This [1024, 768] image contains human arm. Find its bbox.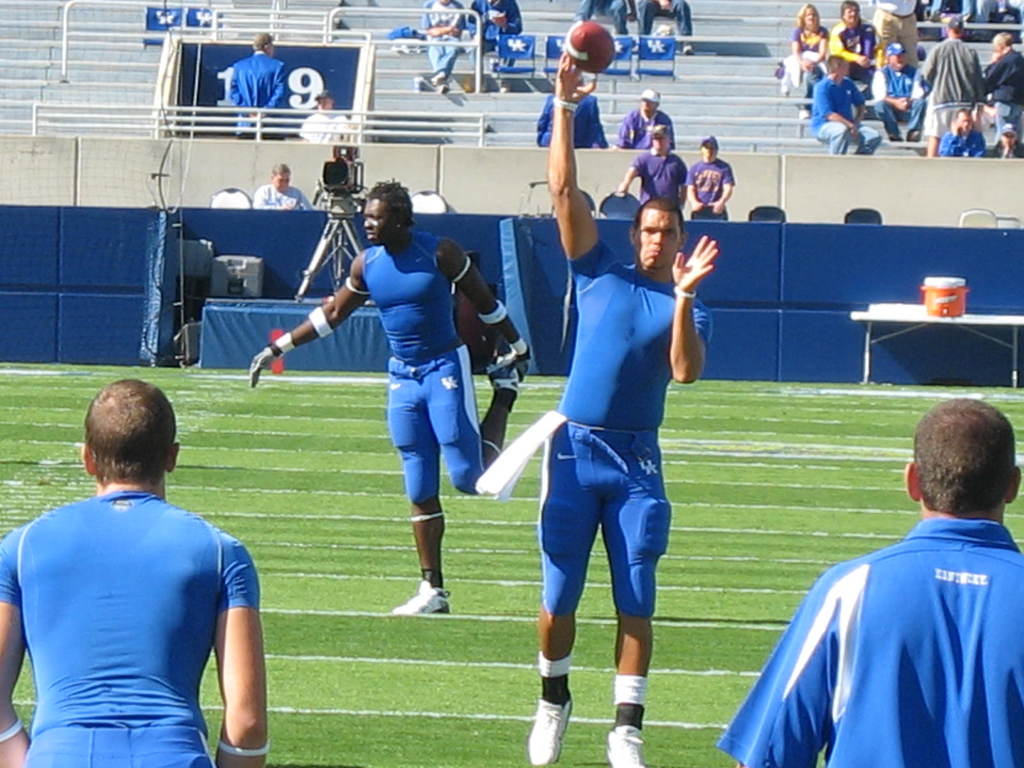
locate(246, 248, 374, 395).
